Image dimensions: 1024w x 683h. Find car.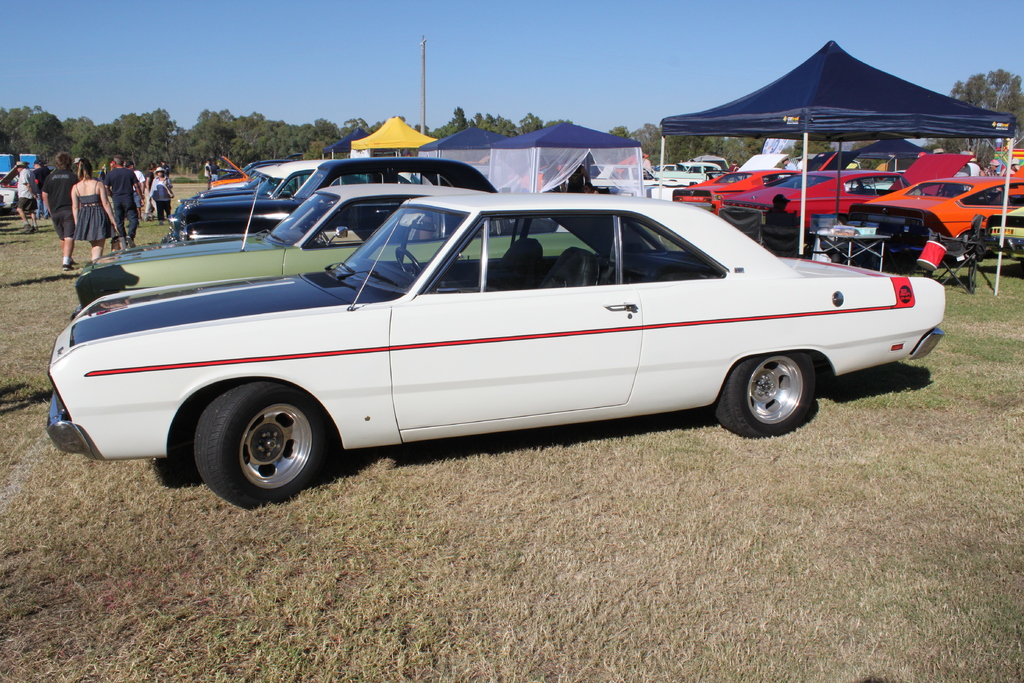
<bbox>0, 162, 15, 211</bbox>.
